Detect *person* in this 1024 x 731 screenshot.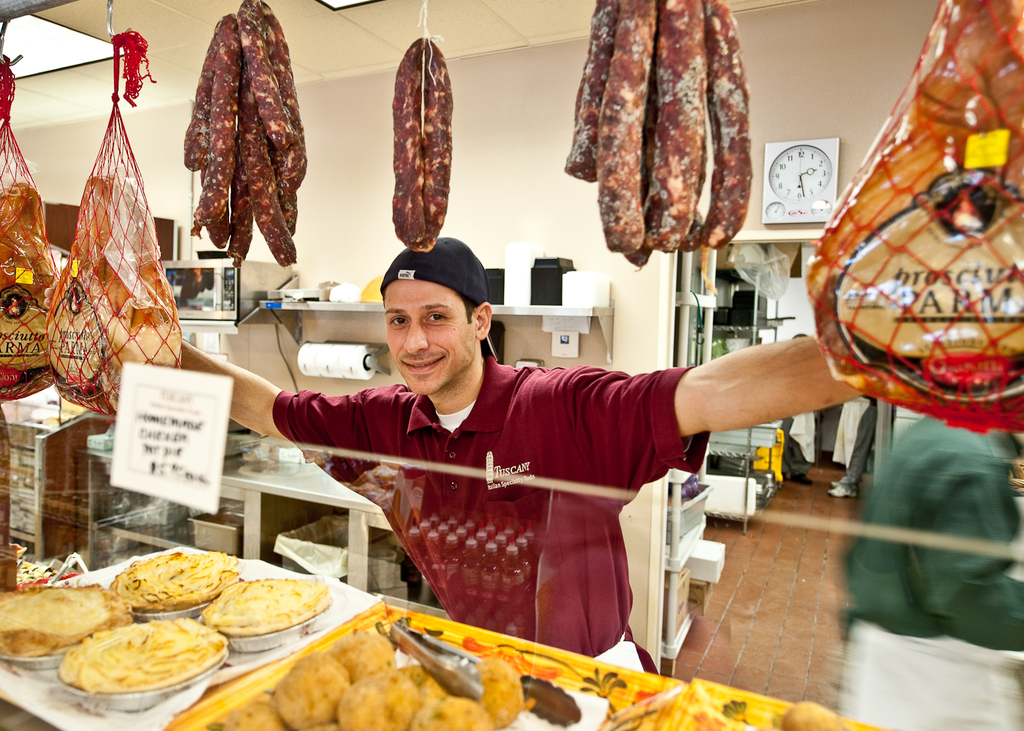
Detection: detection(823, 387, 892, 499).
